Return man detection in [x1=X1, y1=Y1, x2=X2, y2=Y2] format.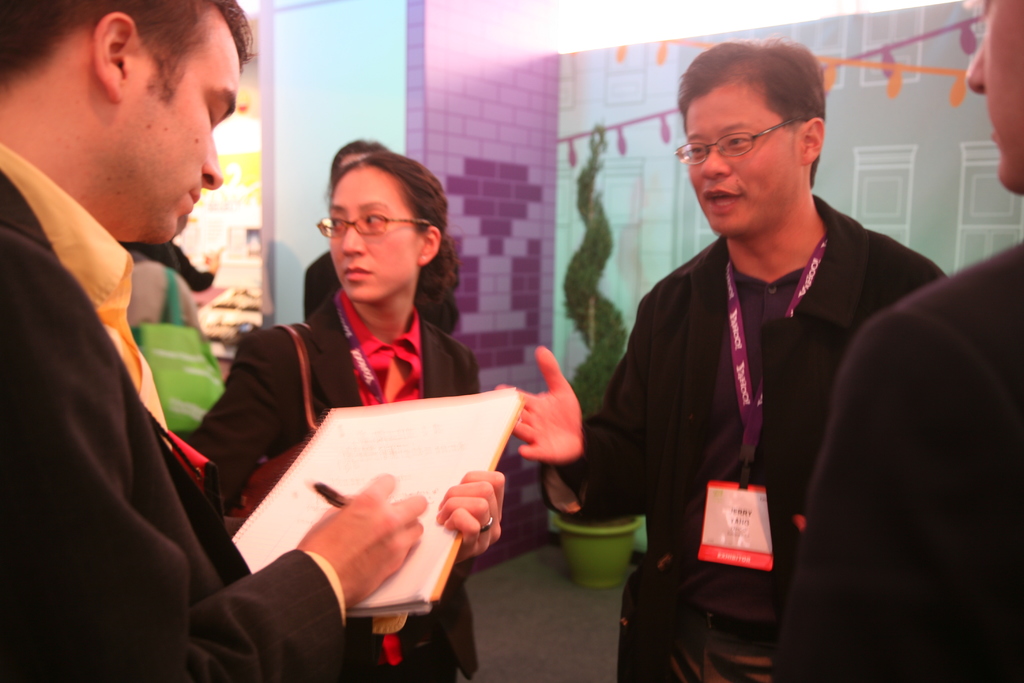
[x1=764, y1=0, x2=1023, y2=682].
